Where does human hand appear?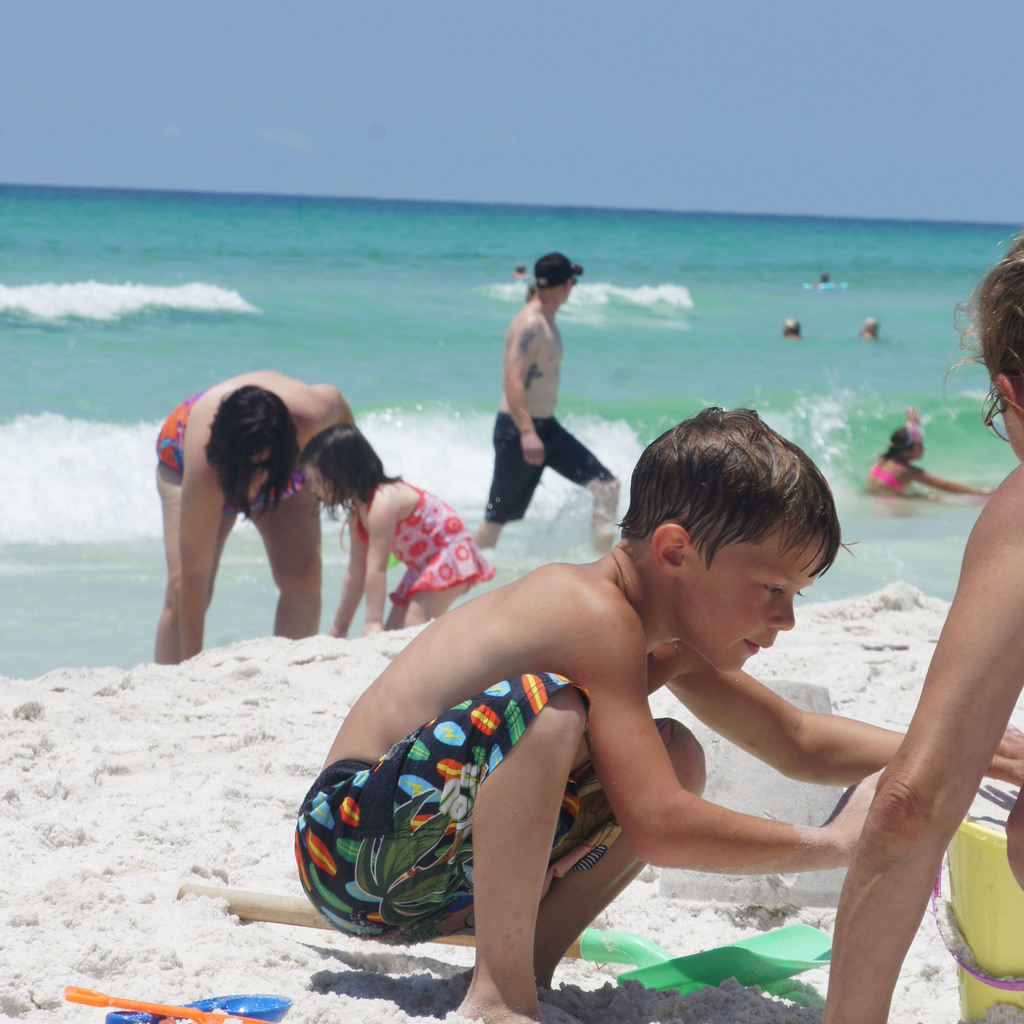
Appears at detection(978, 488, 994, 498).
